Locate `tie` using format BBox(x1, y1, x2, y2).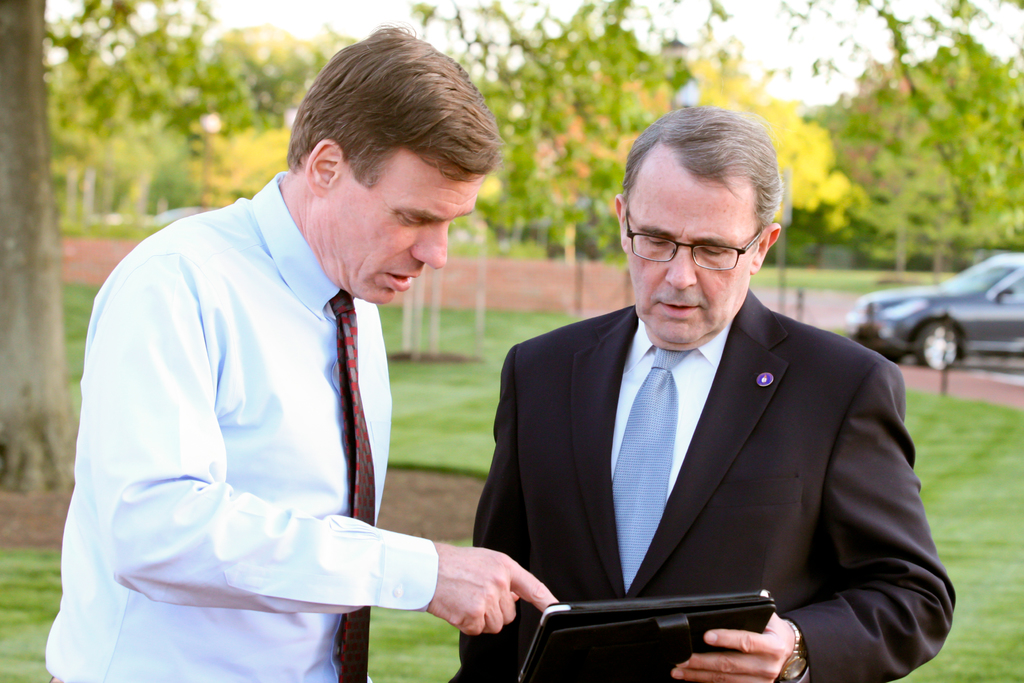
BBox(326, 284, 378, 682).
